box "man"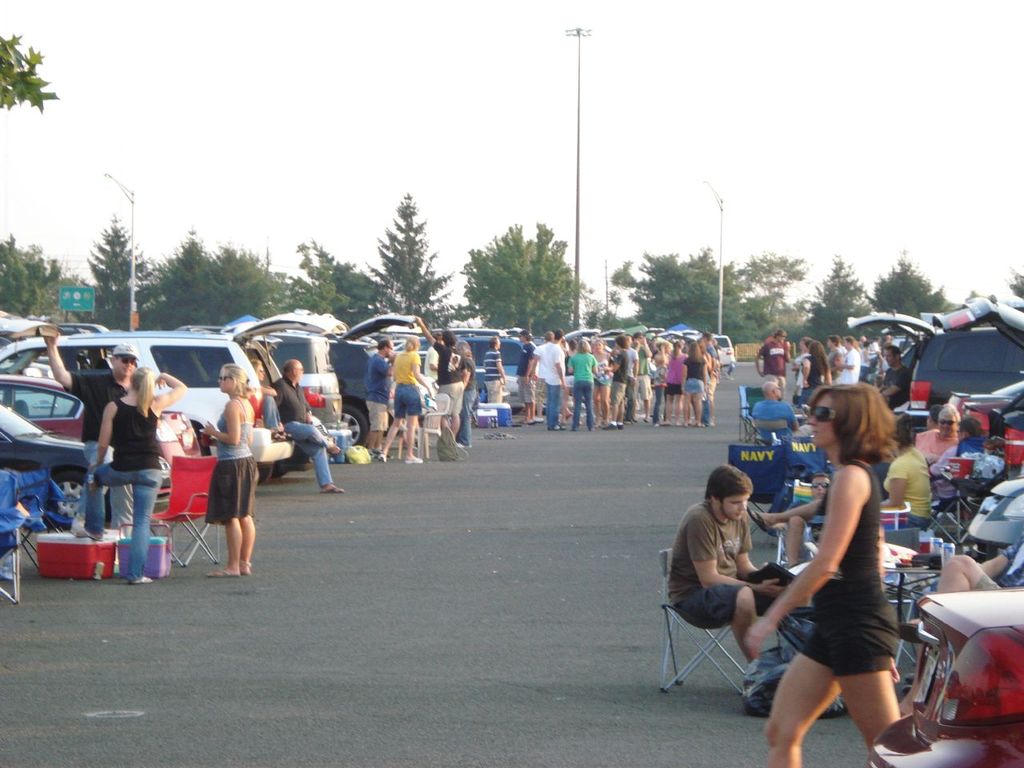
414/315/469/447
